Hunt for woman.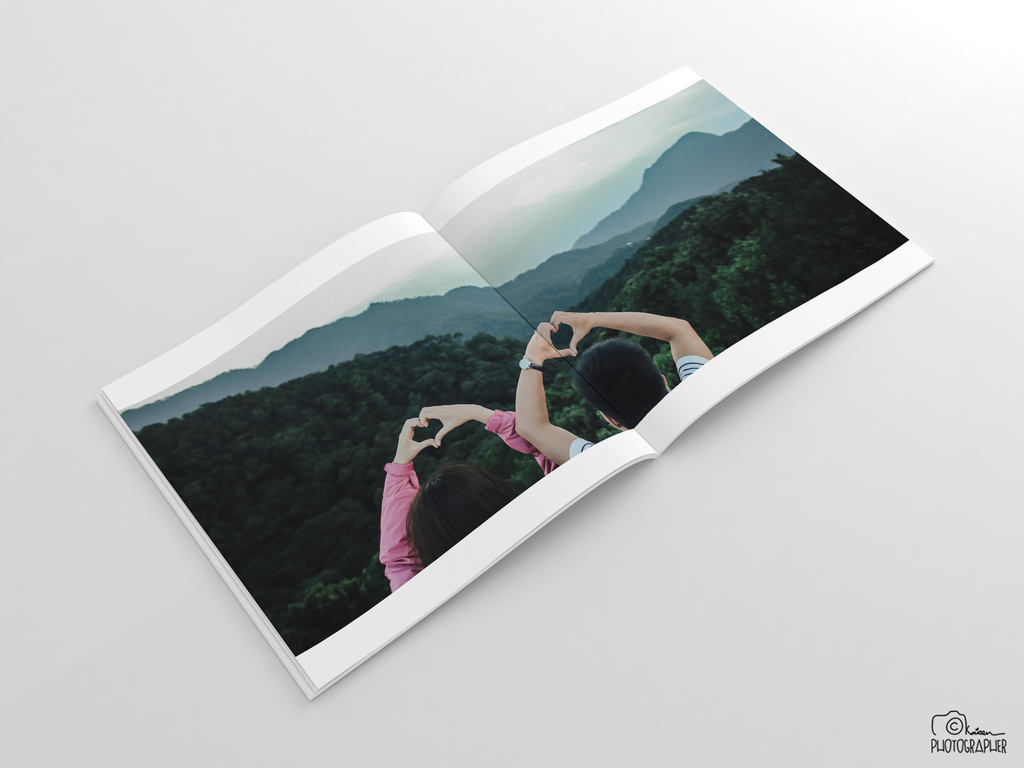
Hunted down at (left=391, top=406, right=555, bottom=591).
